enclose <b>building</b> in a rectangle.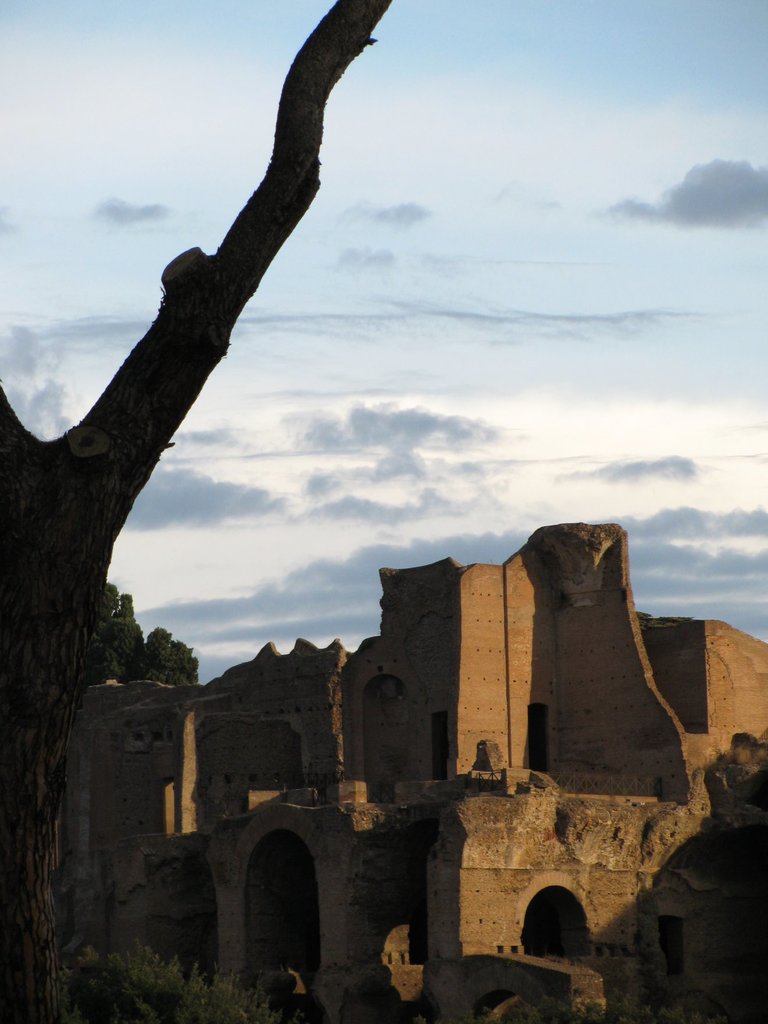
[48,520,767,1023].
